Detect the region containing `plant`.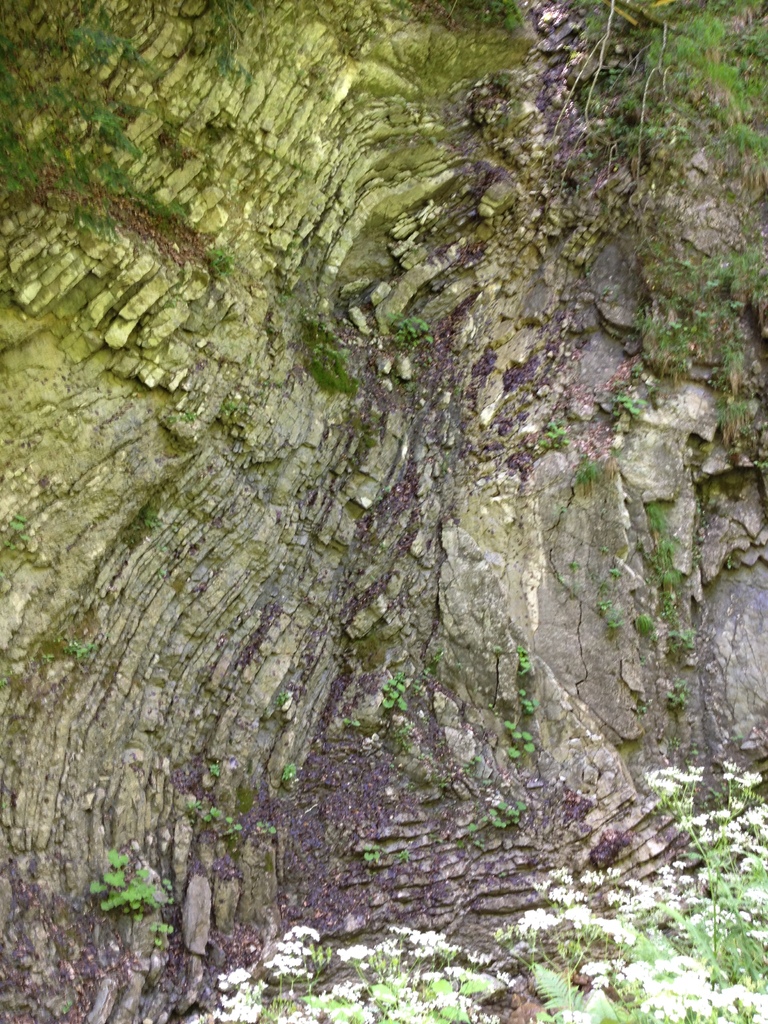
box(438, 776, 448, 788).
